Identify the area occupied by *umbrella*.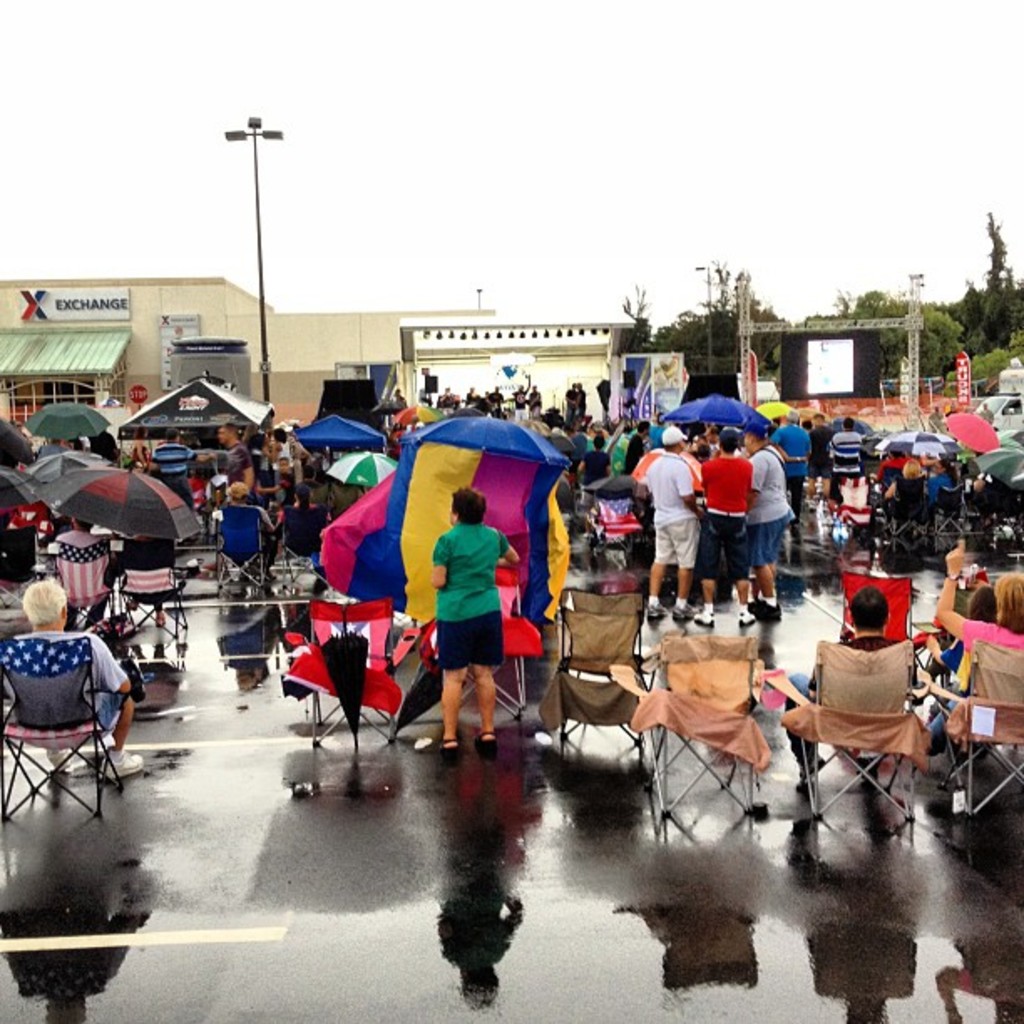
Area: l=321, t=453, r=395, b=490.
